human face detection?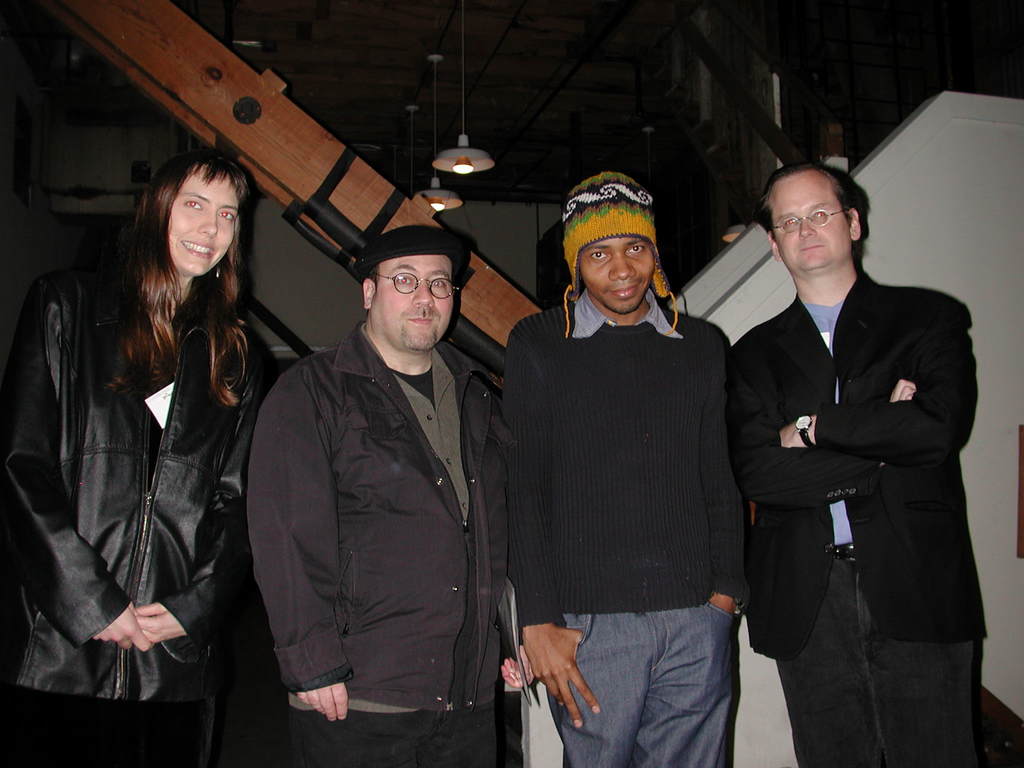
bbox=[167, 167, 241, 277]
